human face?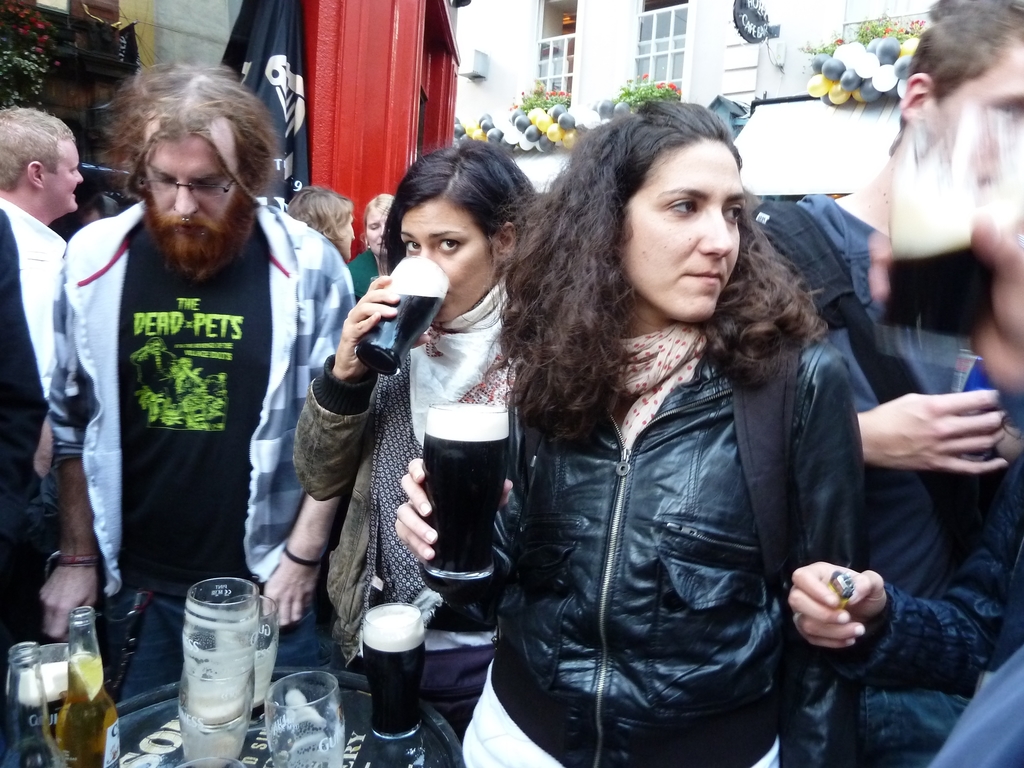
367,209,387,259
